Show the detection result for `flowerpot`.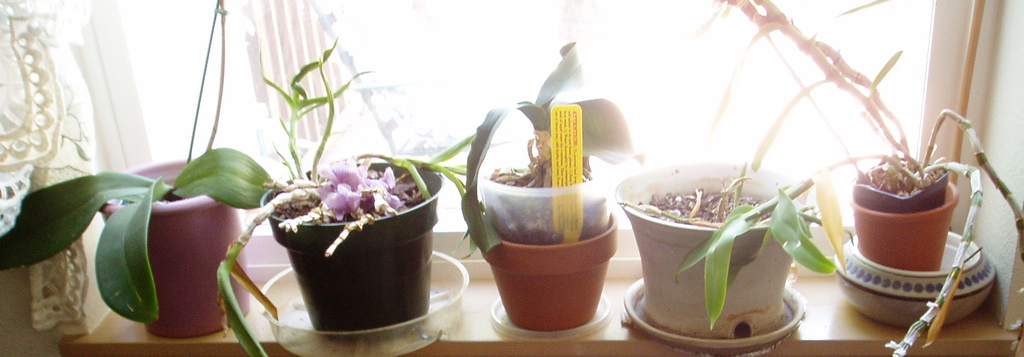
[838, 162, 997, 330].
